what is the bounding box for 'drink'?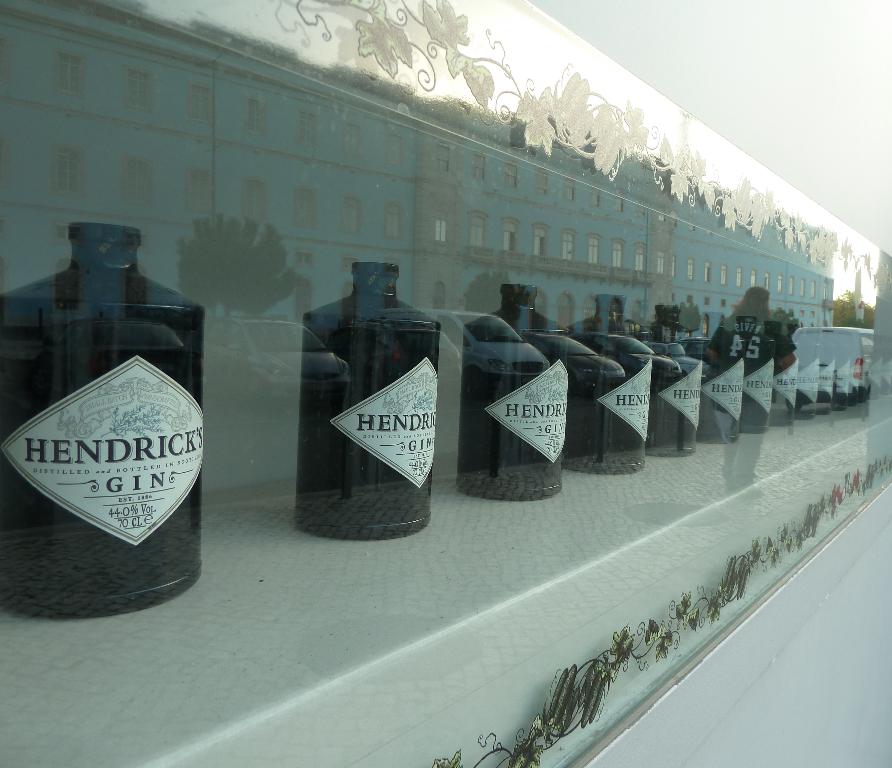
locate(470, 278, 568, 503).
